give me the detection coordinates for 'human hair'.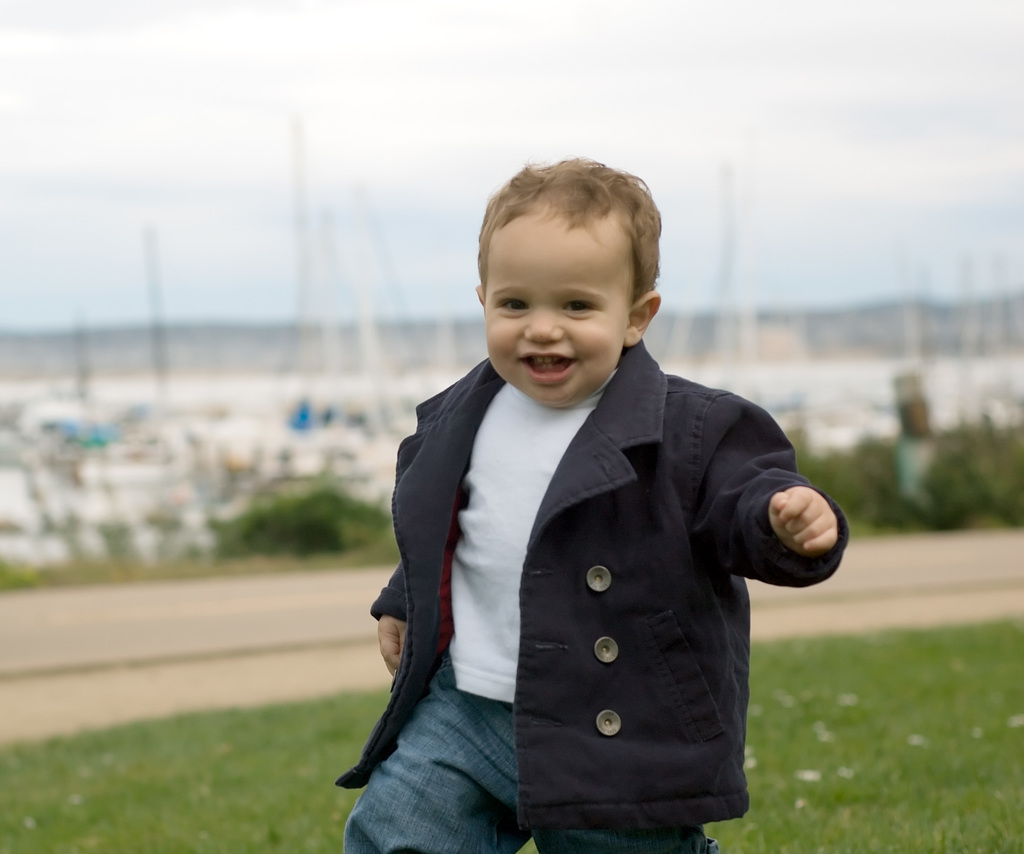
detection(487, 179, 657, 299).
